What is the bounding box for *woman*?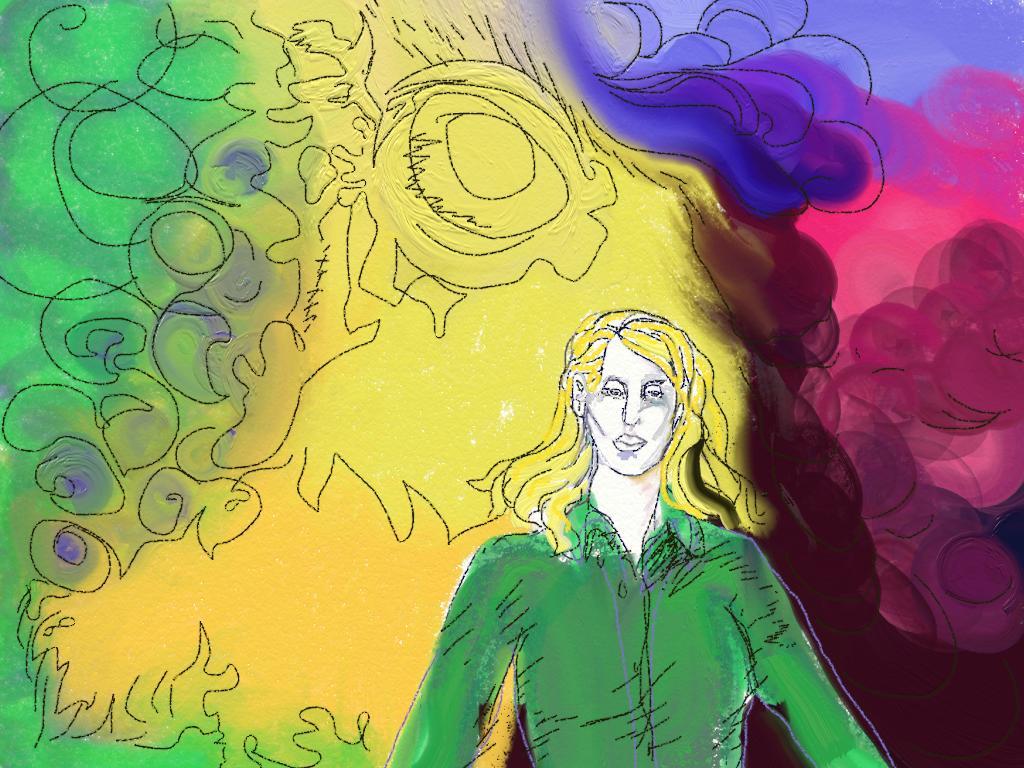
bbox=[392, 313, 894, 767].
